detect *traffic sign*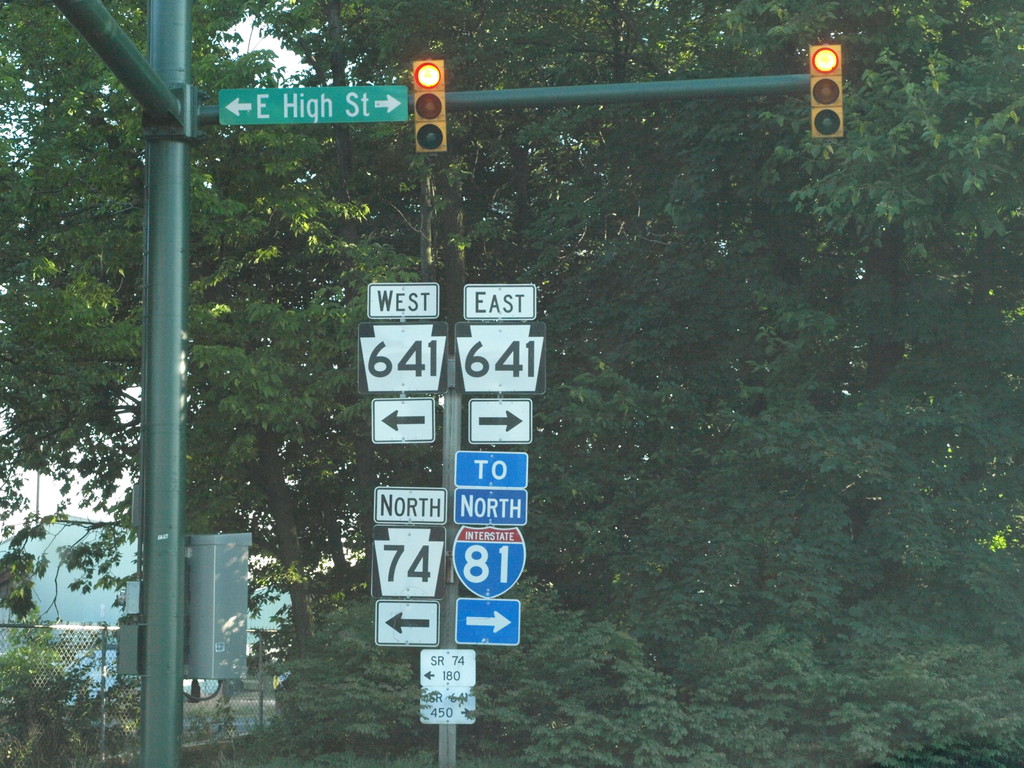
BBox(367, 394, 436, 440)
